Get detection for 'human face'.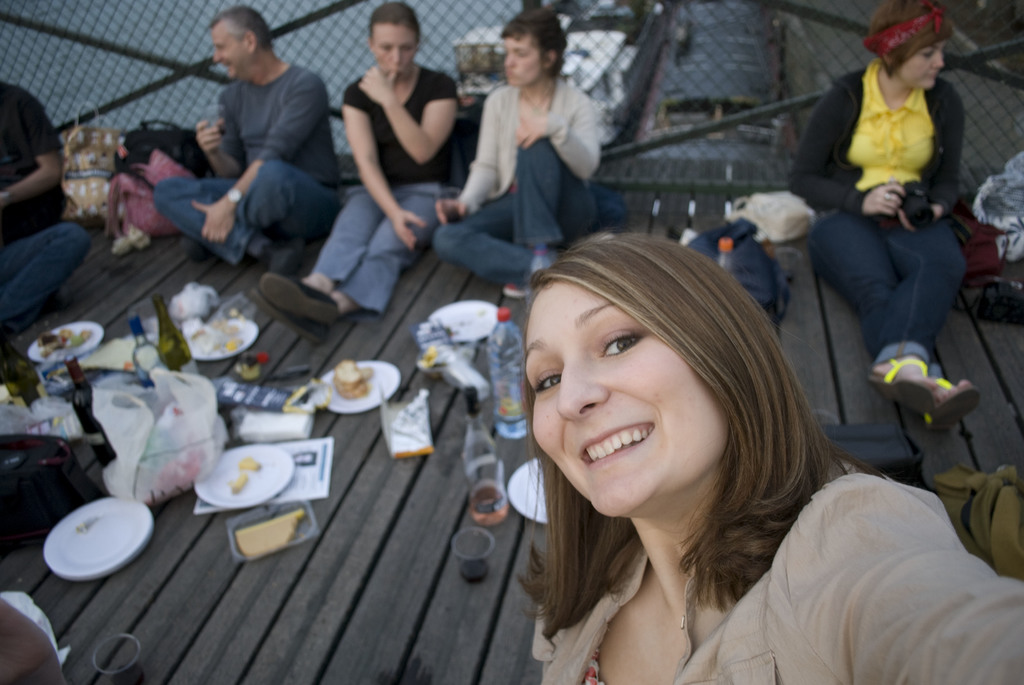
Detection: pyautogui.locateOnScreen(370, 20, 420, 80).
